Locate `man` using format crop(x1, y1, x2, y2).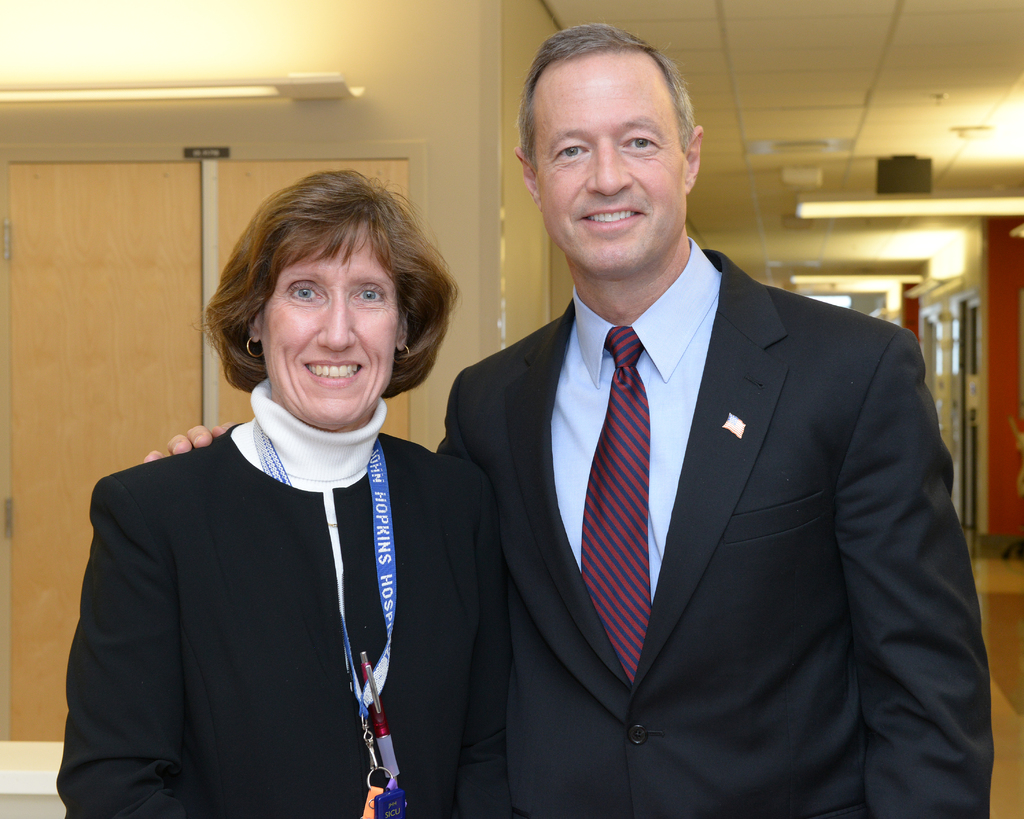
crop(147, 20, 998, 818).
